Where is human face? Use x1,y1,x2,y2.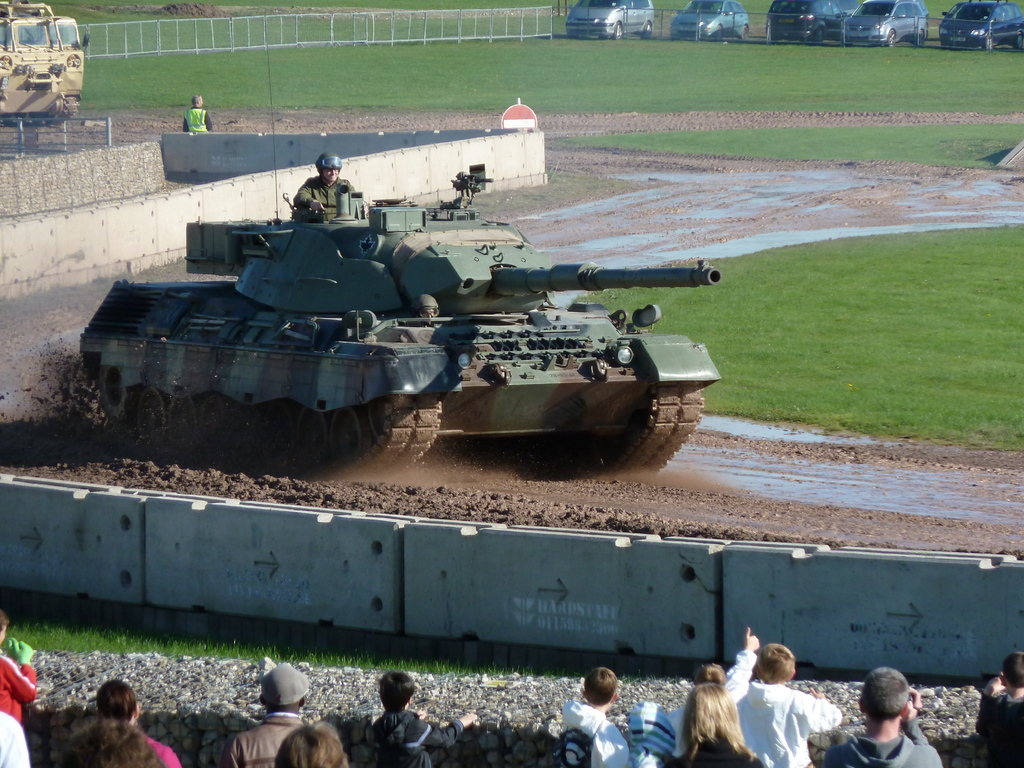
0,622,9,644.
